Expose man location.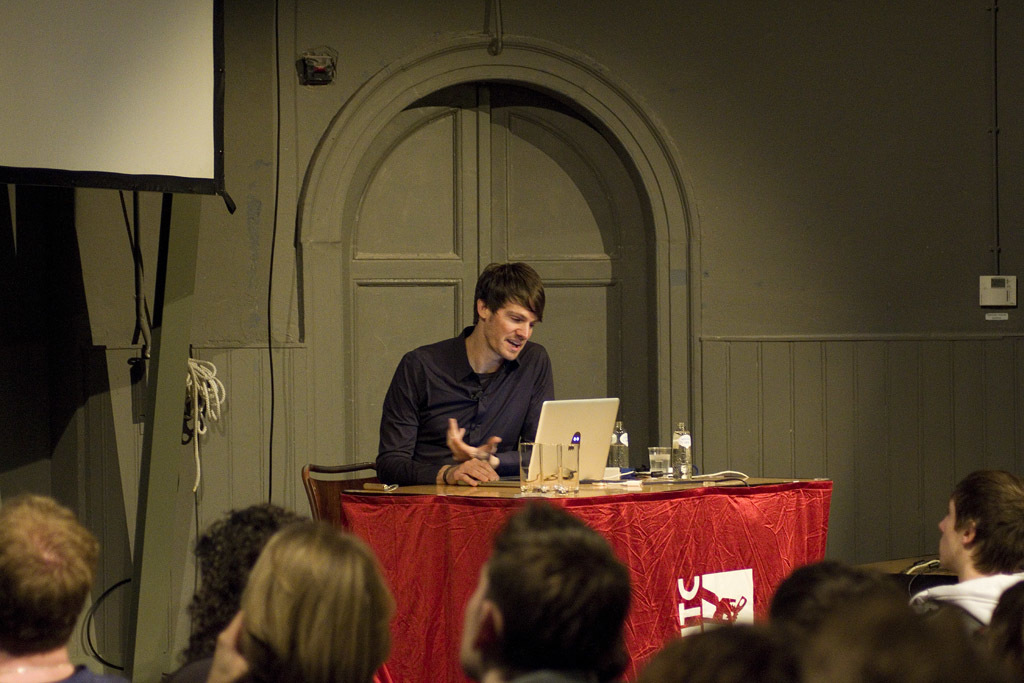
Exposed at (373, 255, 560, 498).
